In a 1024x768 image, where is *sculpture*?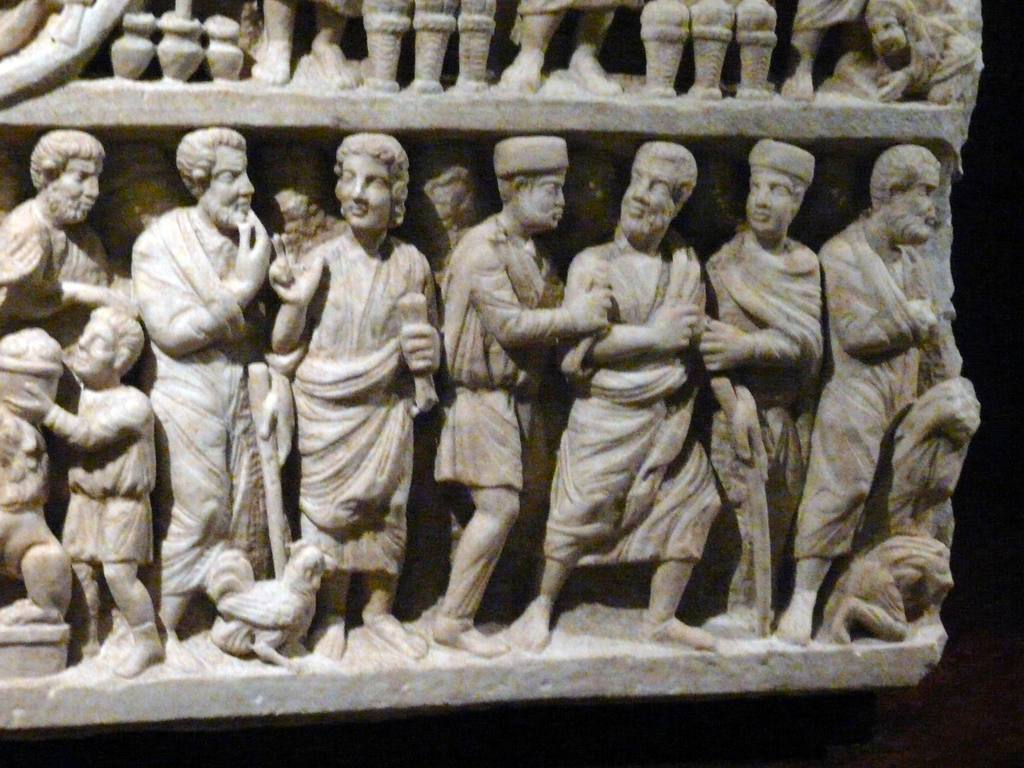
244, 0, 491, 86.
